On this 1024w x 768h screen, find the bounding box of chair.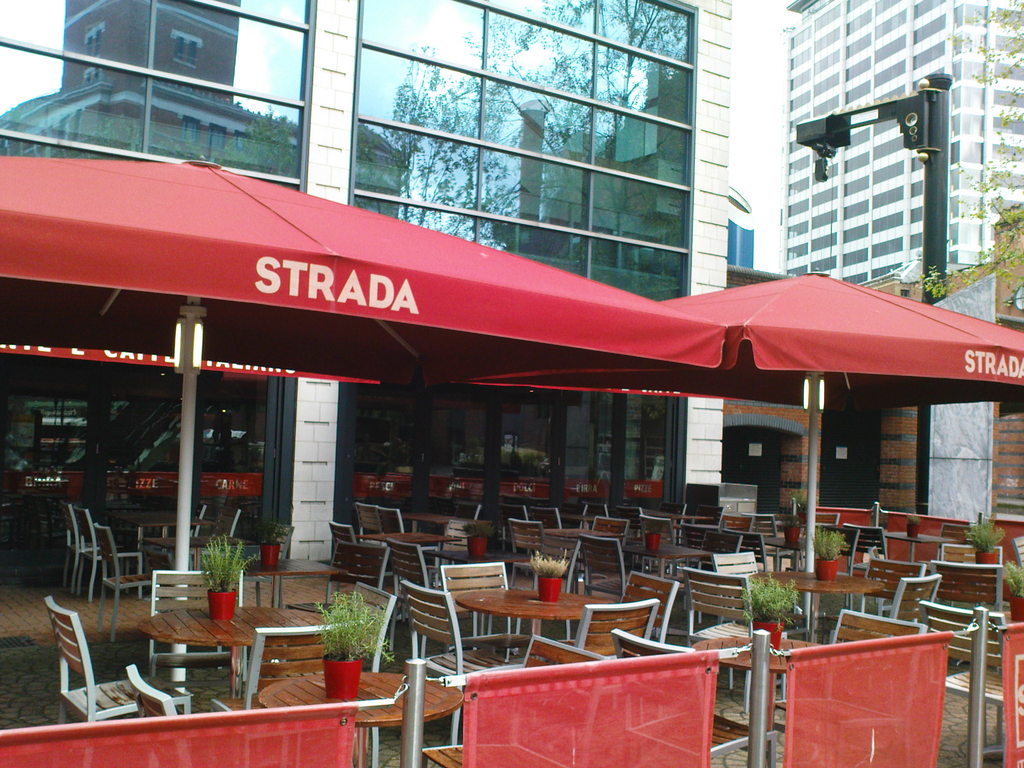
Bounding box: 851,556,925,621.
